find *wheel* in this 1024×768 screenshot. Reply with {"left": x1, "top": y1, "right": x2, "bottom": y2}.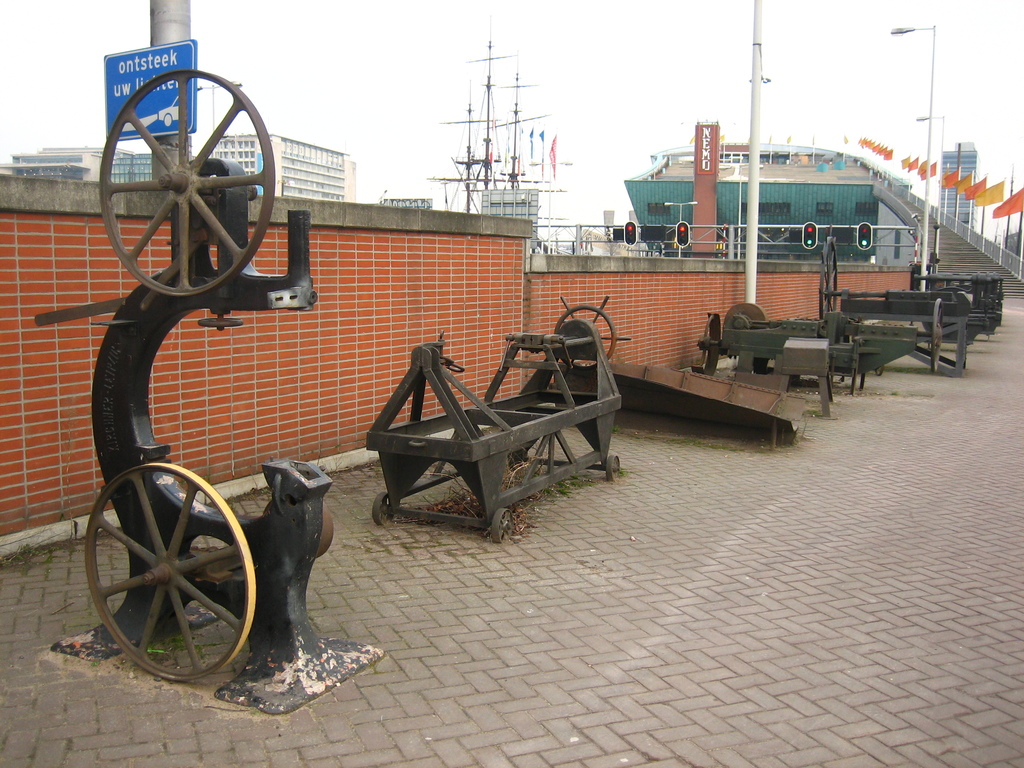
{"left": 931, "top": 299, "right": 941, "bottom": 372}.
